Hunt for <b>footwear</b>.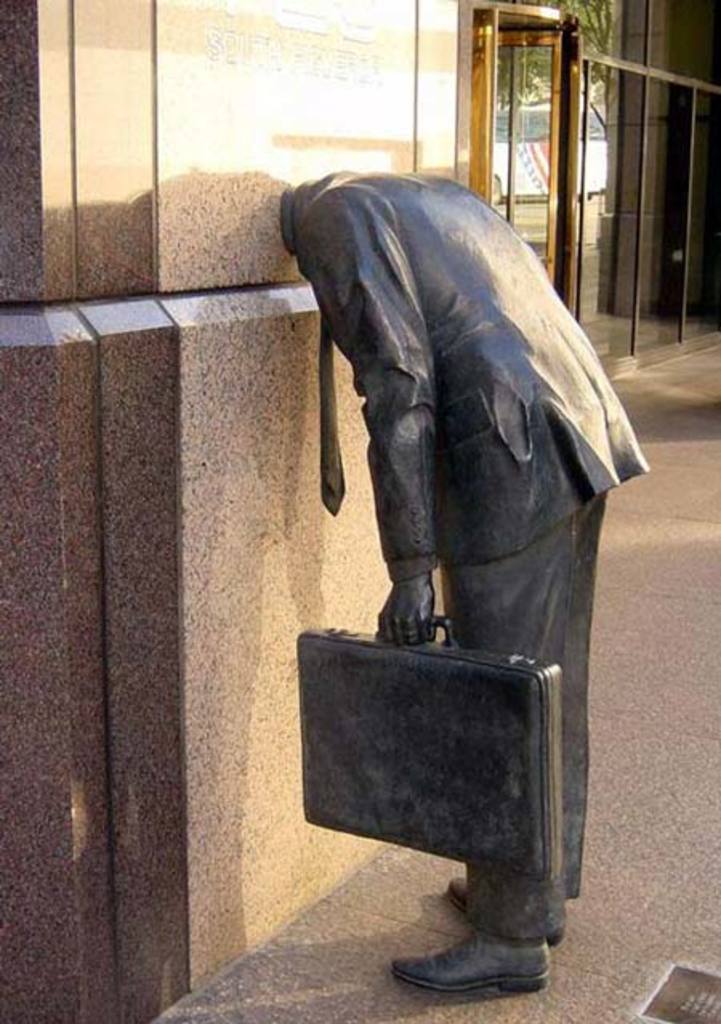
Hunted down at l=447, t=872, r=566, b=950.
